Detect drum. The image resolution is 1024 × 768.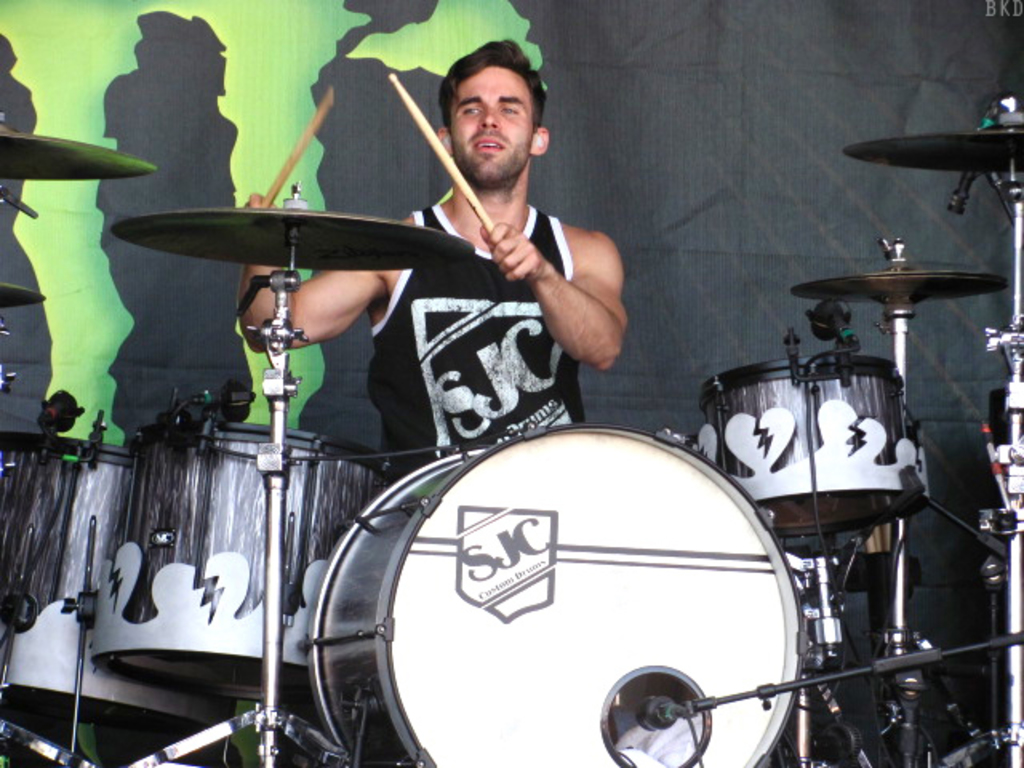
[0, 432, 267, 731].
